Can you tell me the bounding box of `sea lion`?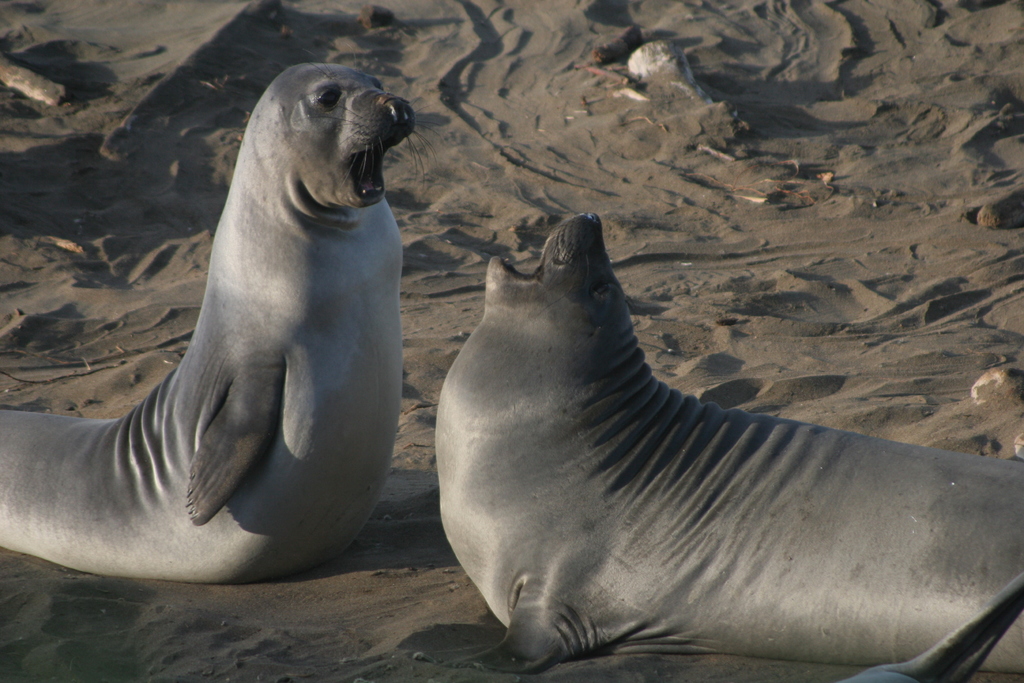
rect(437, 215, 1023, 675).
